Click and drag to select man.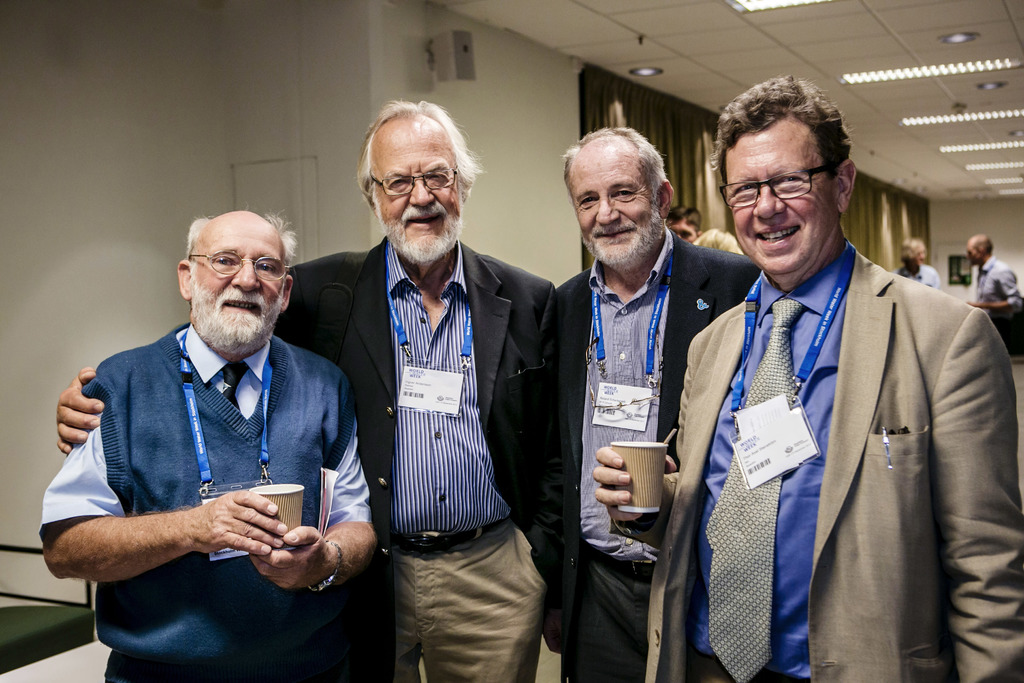
Selection: rect(54, 102, 564, 682).
